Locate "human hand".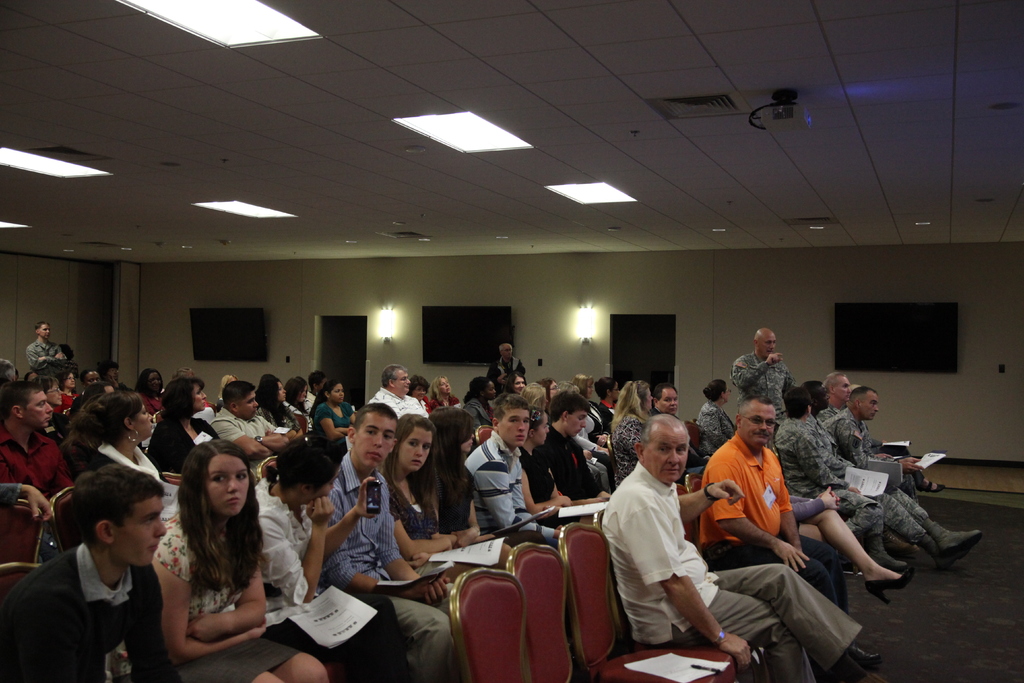
Bounding box: x1=246 y1=618 x2=269 y2=642.
